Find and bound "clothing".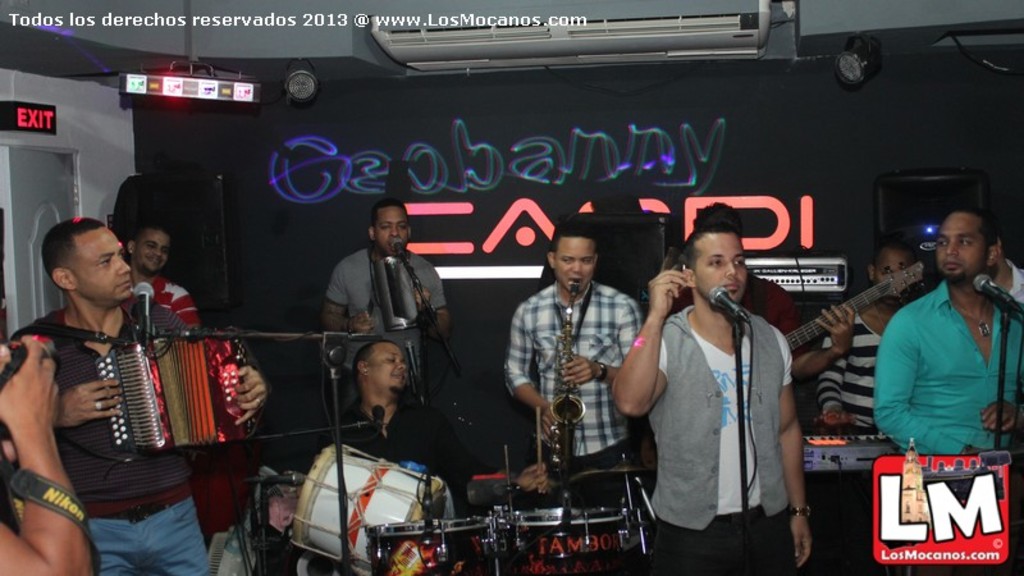
Bound: [140, 276, 197, 338].
